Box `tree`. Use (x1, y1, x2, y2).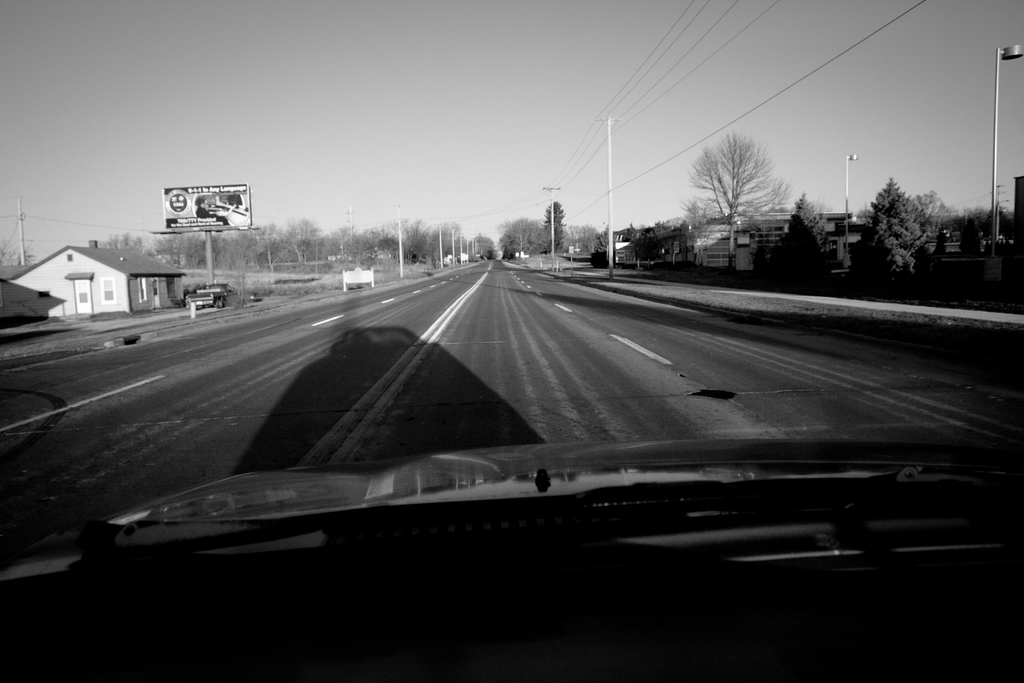
(774, 189, 835, 294).
